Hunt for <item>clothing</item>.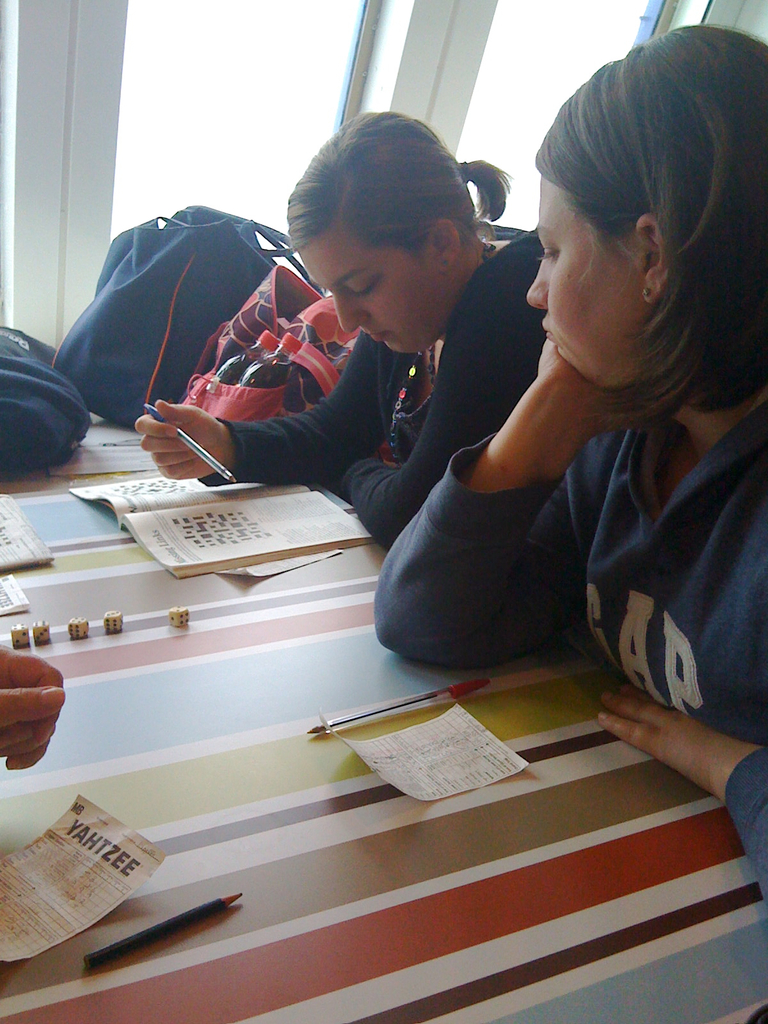
Hunted down at x1=195 y1=236 x2=545 y2=552.
